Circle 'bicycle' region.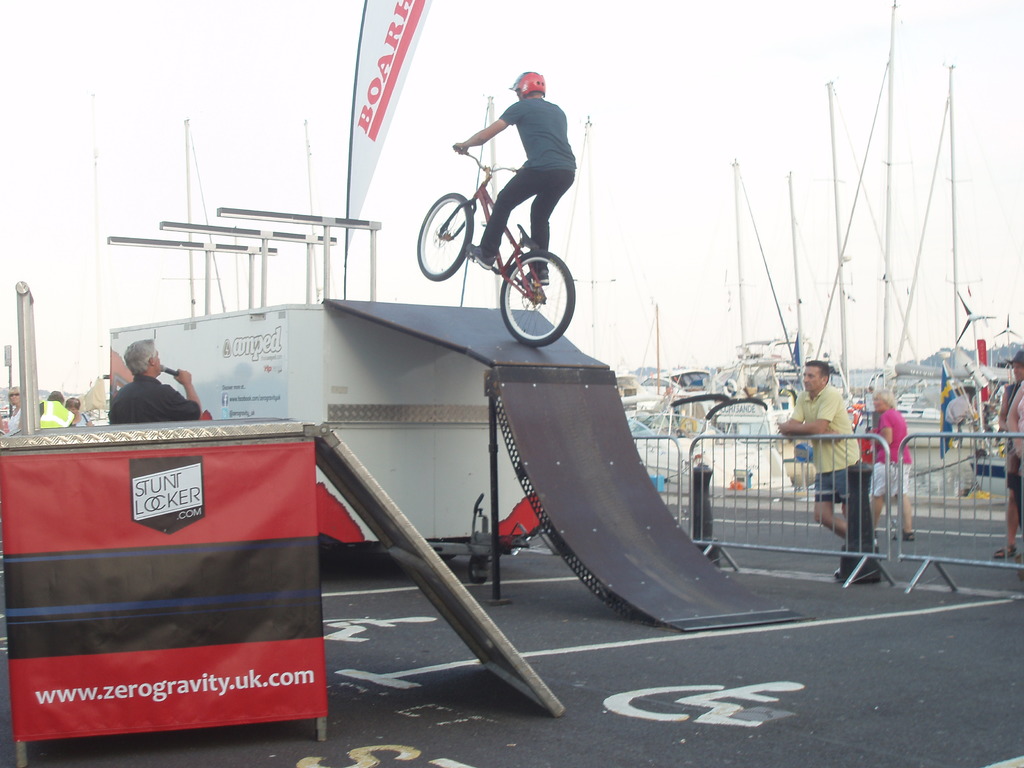
Region: 414/140/580/358.
